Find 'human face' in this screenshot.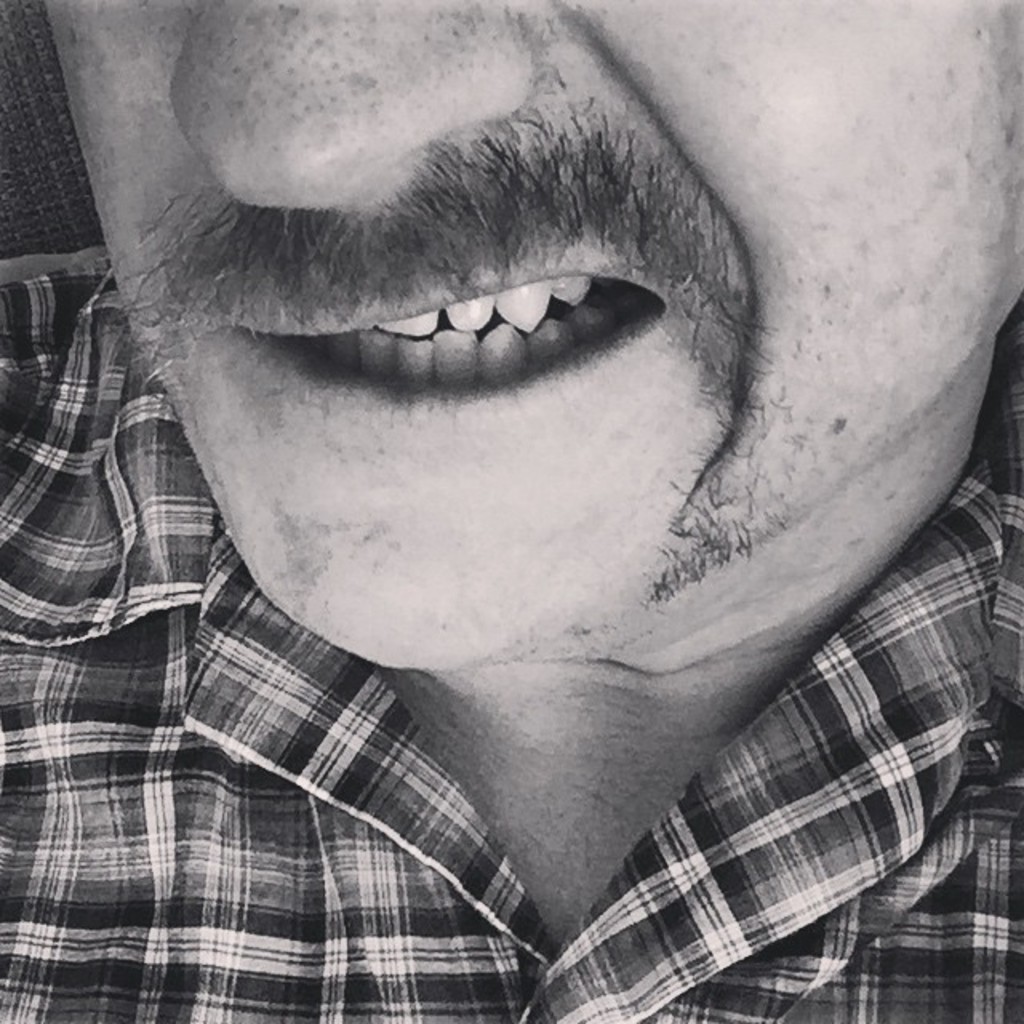
The bounding box for 'human face' is {"left": 45, "top": 0, "right": 1018, "bottom": 683}.
